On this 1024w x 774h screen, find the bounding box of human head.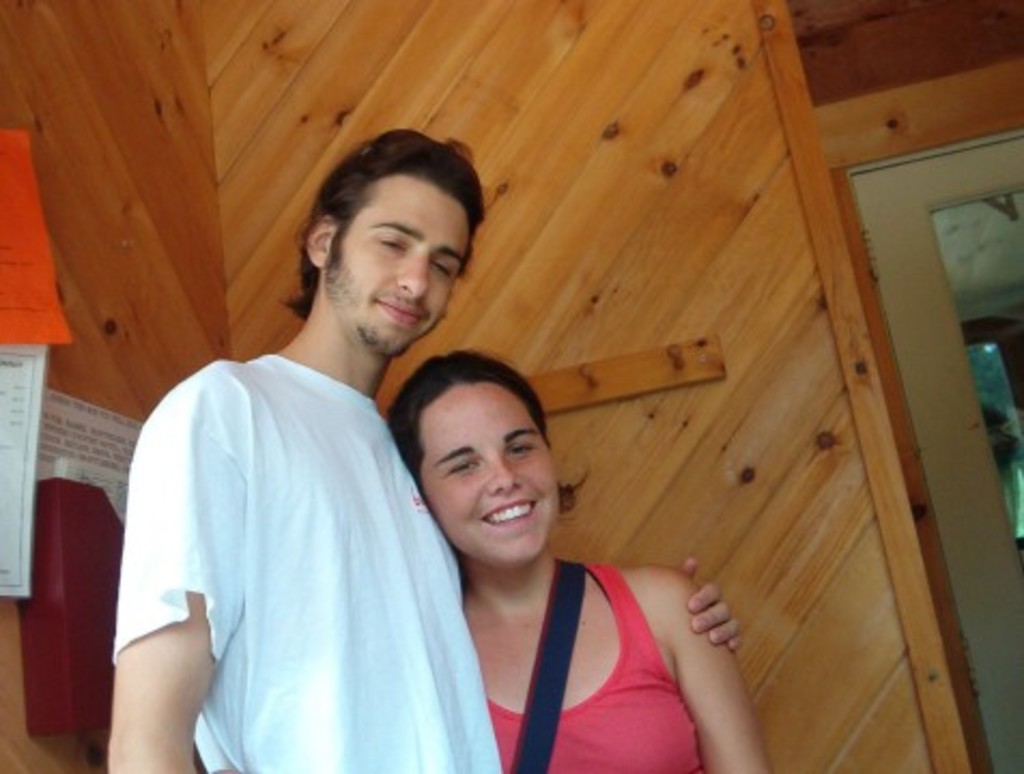
Bounding box: 301 131 473 355.
